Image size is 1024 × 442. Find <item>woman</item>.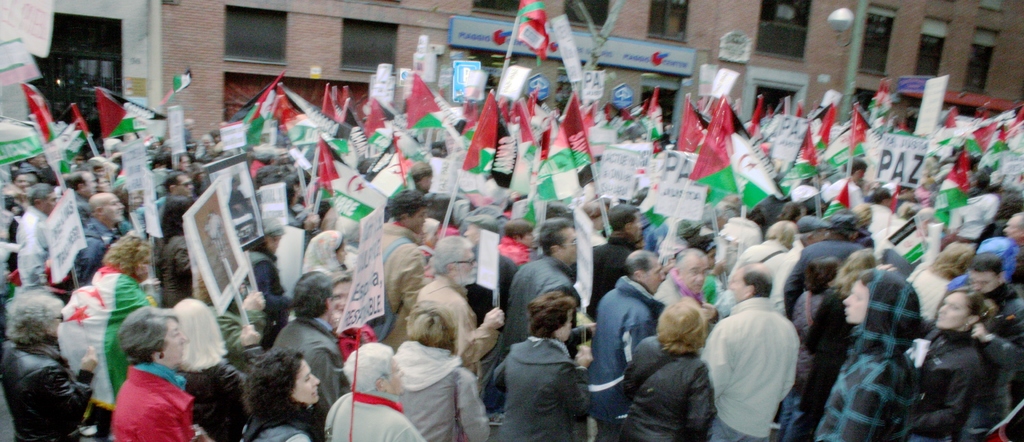
x1=909 y1=245 x2=977 y2=325.
